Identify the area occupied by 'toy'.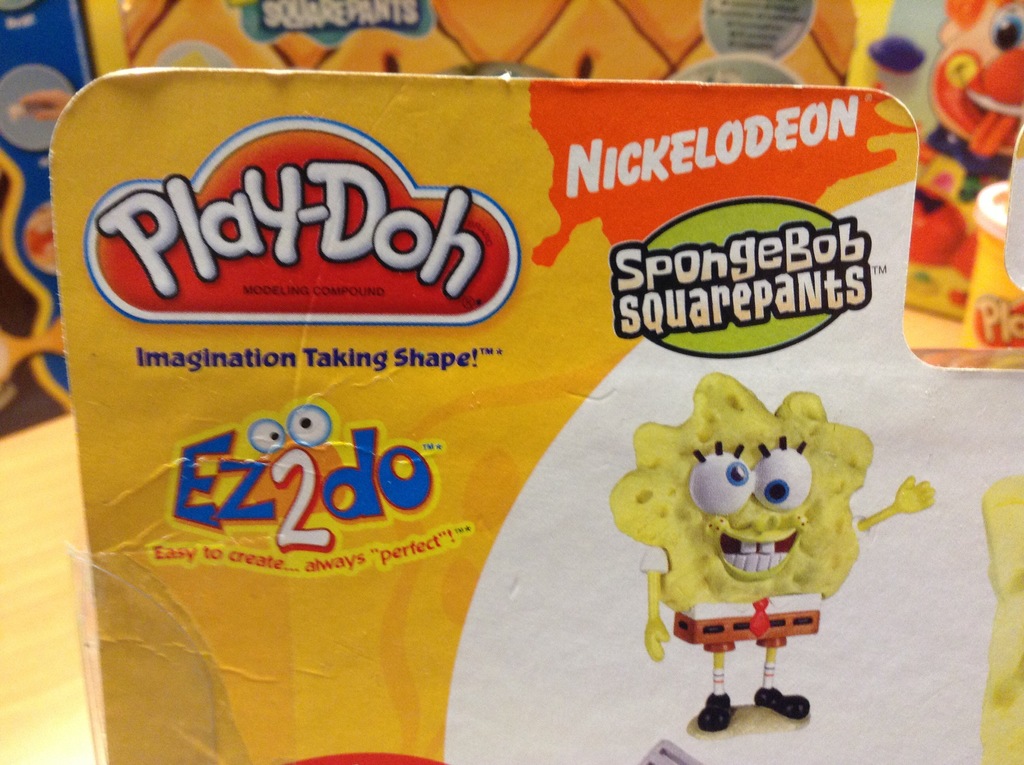
Area: 609:375:934:730.
